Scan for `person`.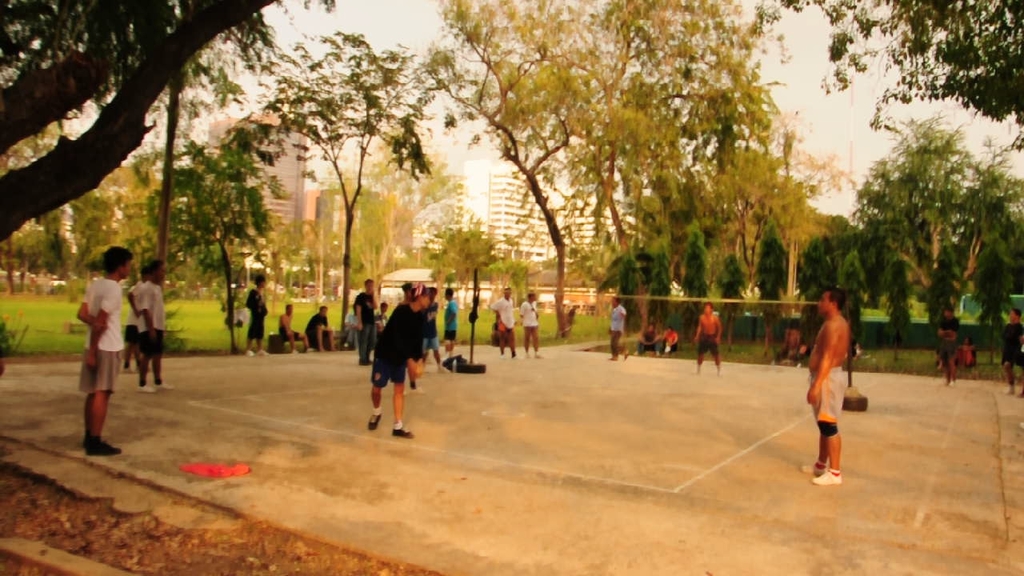
Scan result: pyautogui.locateOnScreen(360, 280, 430, 434).
